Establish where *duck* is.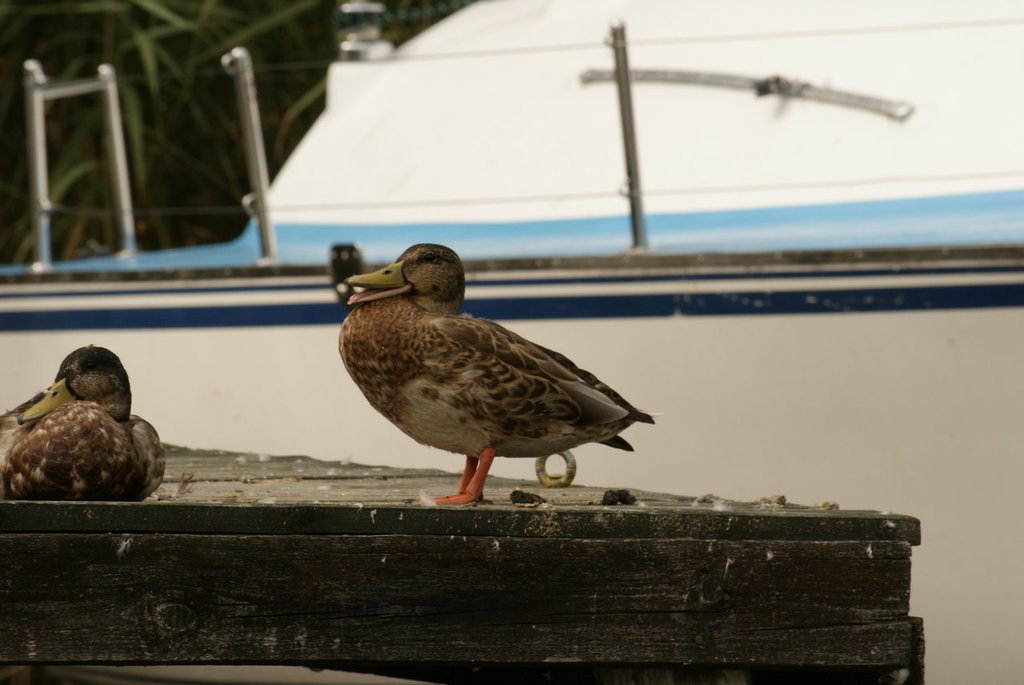
Established at crop(0, 337, 170, 495).
